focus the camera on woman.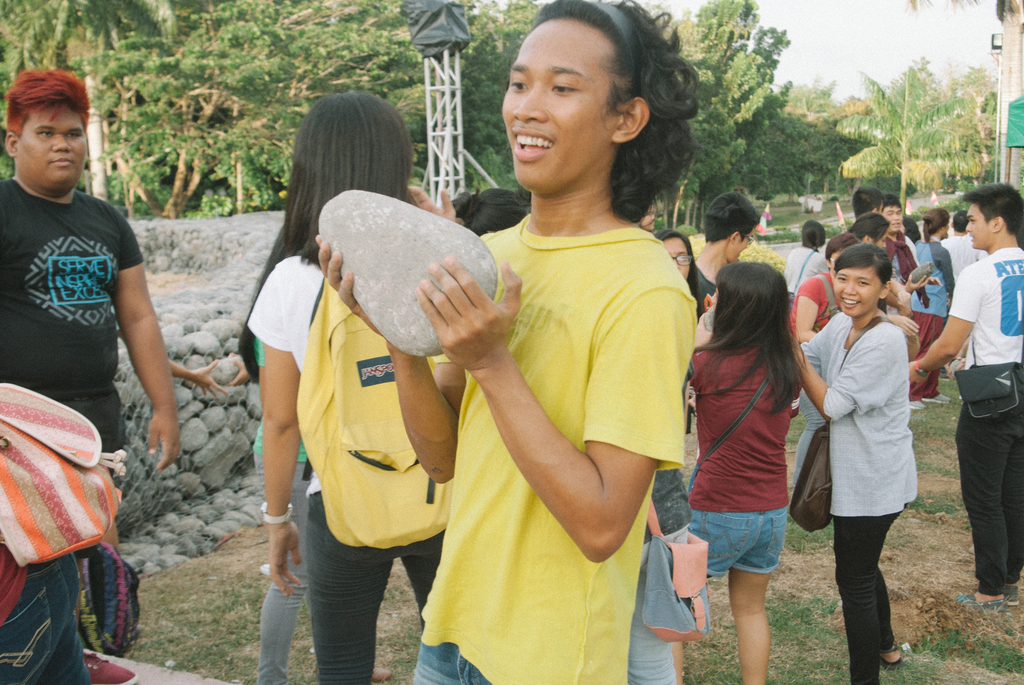
Focus region: 678/261/803/684.
